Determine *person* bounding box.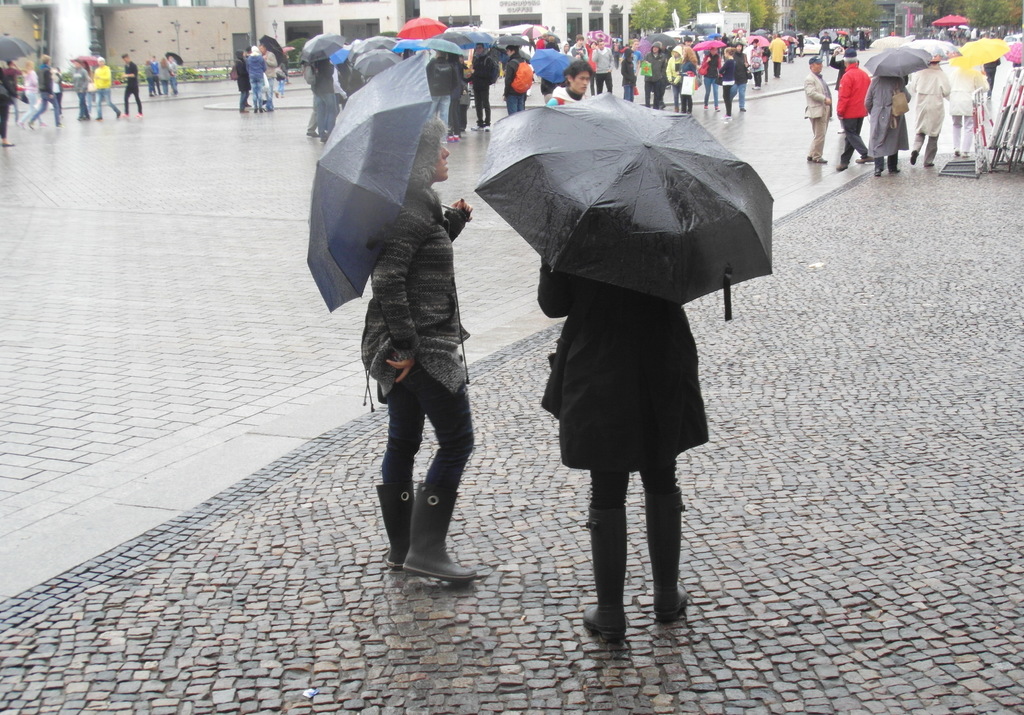
Determined: [26, 50, 63, 130].
